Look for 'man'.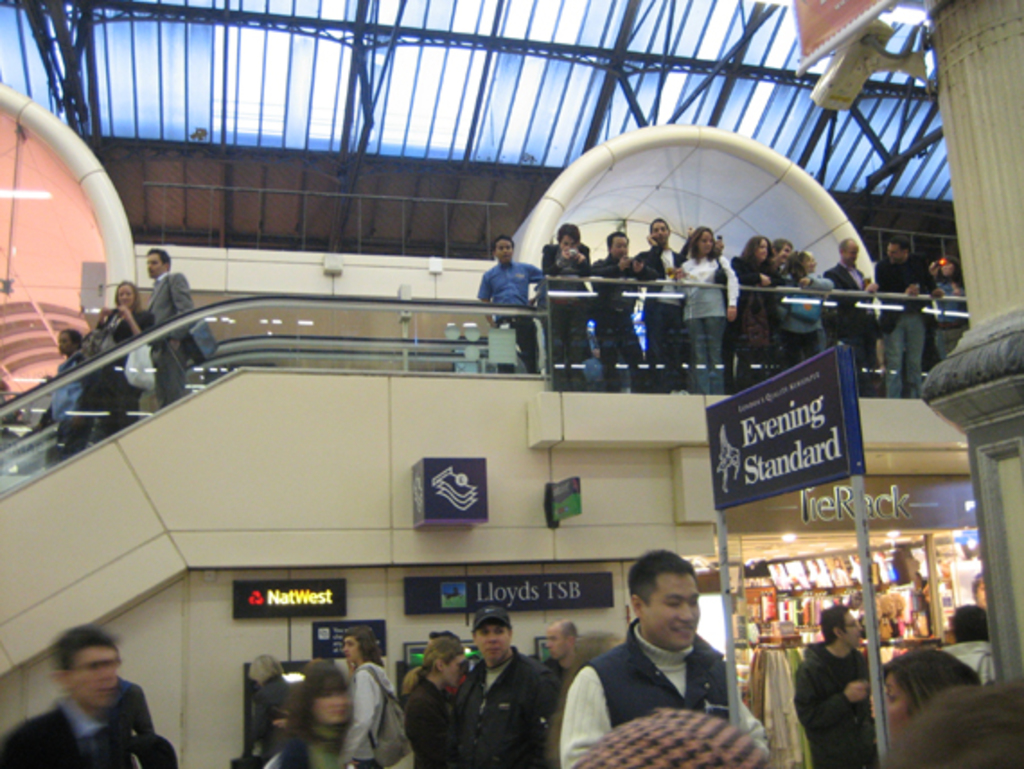
Found: detection(566, 548, 776, 767).
